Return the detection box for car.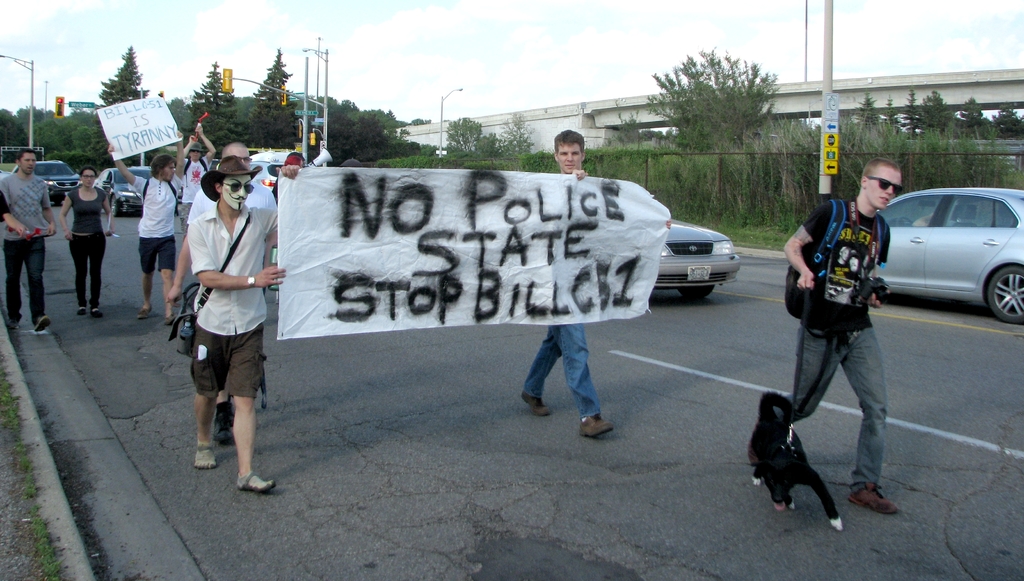
locate(648, 213, 743, 301).
